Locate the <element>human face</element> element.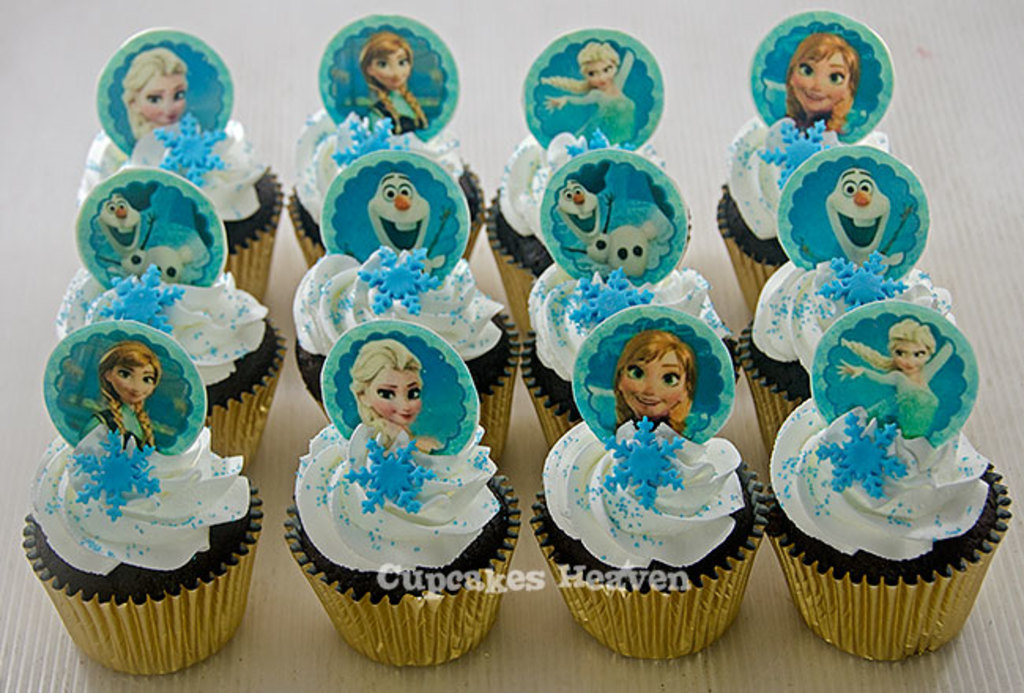
Element bbox: (113, 362, 154, 402).
